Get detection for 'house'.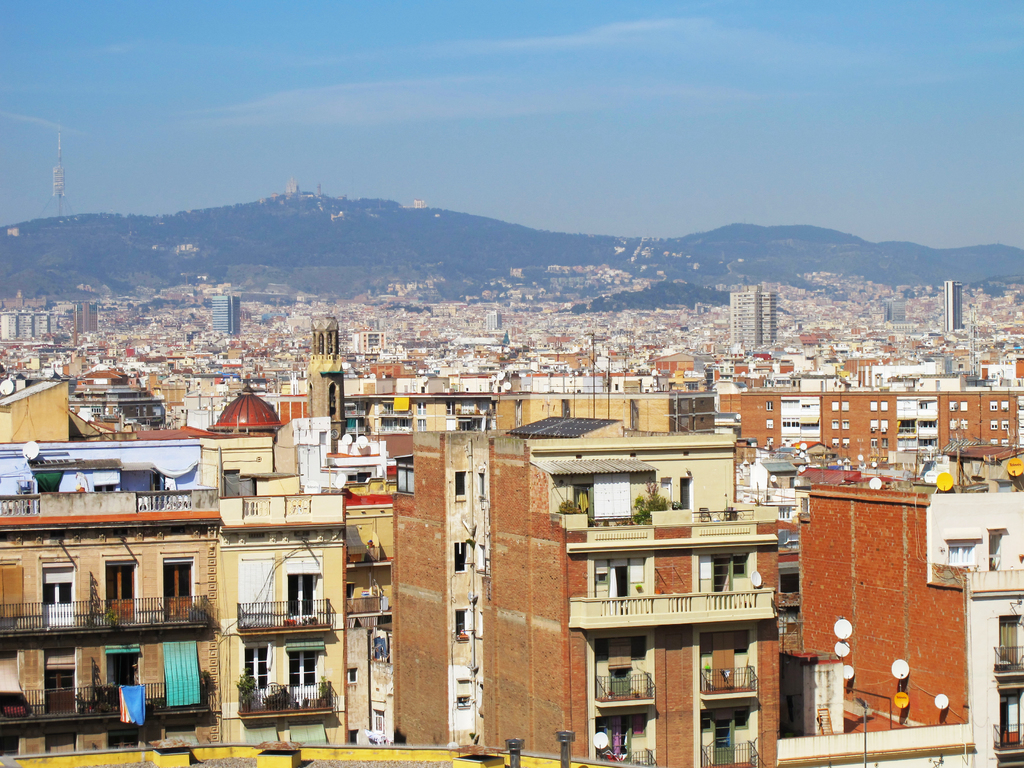
Detection: box=[200, 340, 255, 363].
